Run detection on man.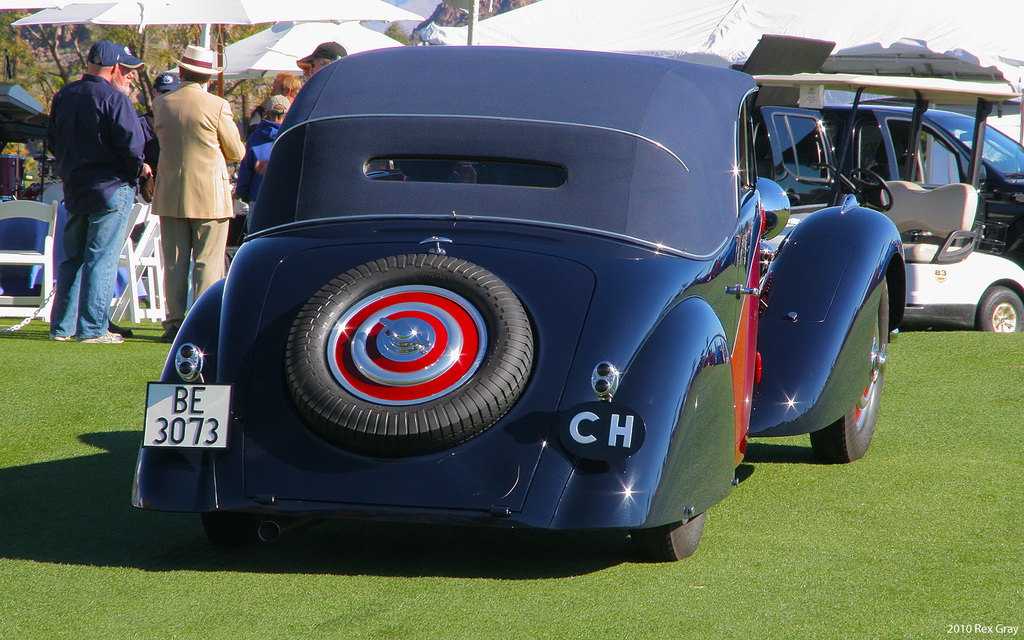
Result: (149,40,246,350).
